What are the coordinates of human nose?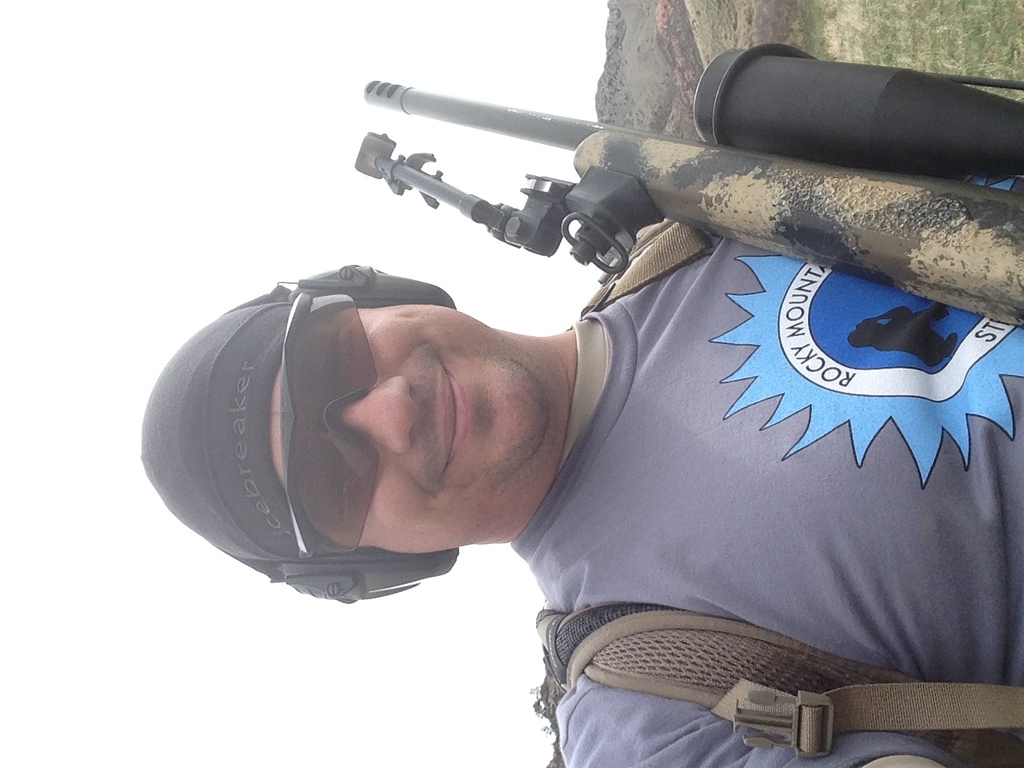
{"x1": 338, "y1": 374, "x2": 422, "y2": 458}.
